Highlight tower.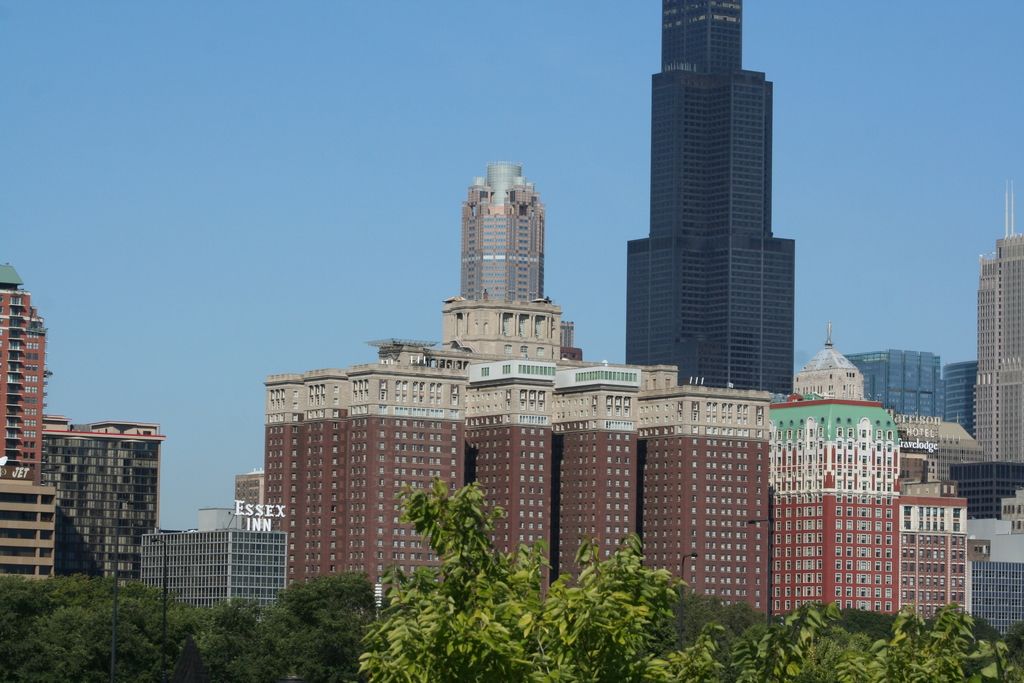
Highlighted region: bbox(969, 168, 1023, 460).
